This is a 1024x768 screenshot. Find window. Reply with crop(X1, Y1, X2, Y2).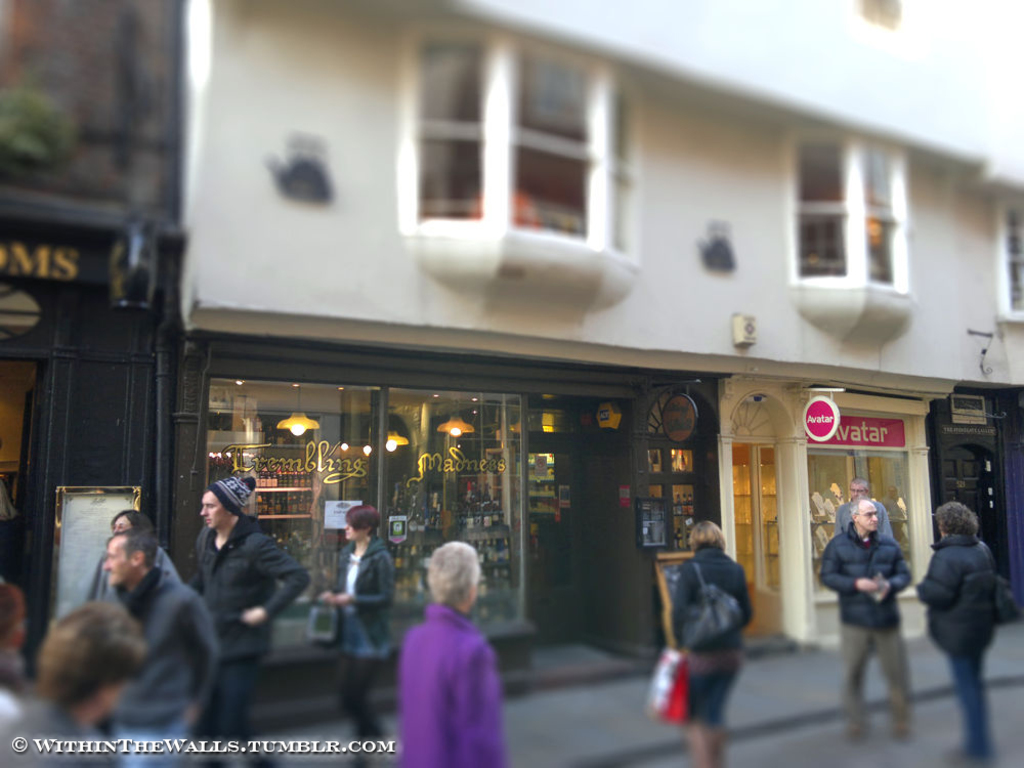
crop(999, 200, 1021, 325).
